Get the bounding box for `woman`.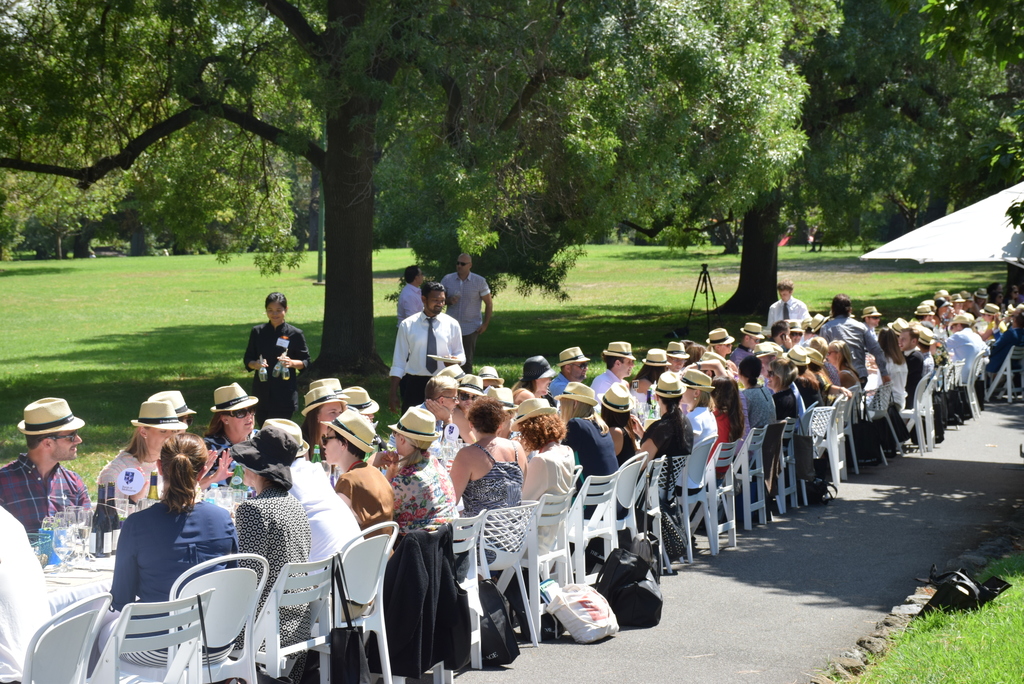
(left=88, top=431, right=228, bottom=659).
